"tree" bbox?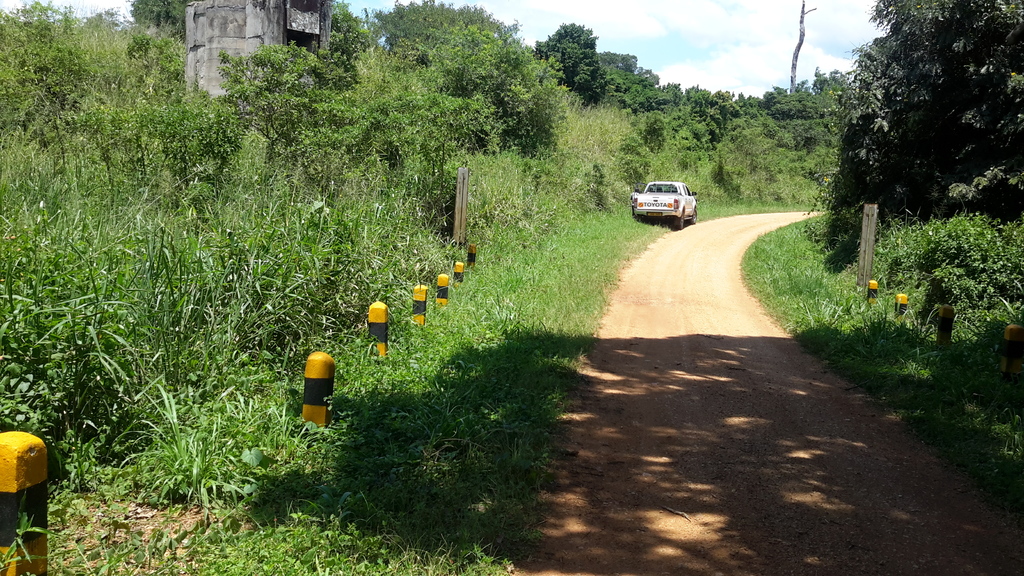
BBox(602, 45, 634, 111)
